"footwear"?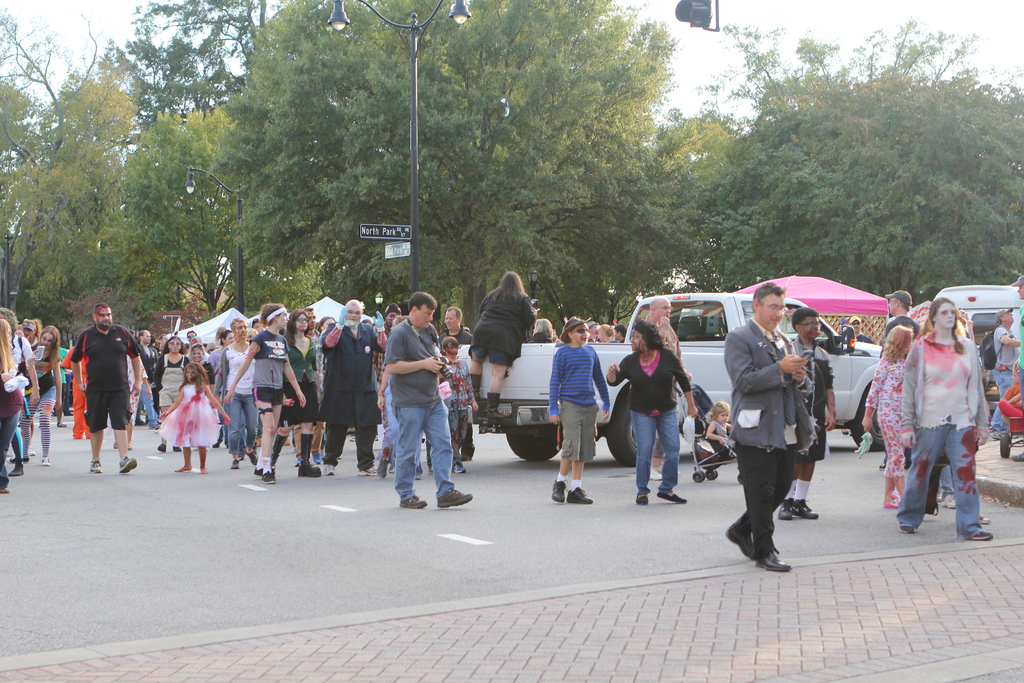
(x1=930, y1=482, x2=961, y2=510)
